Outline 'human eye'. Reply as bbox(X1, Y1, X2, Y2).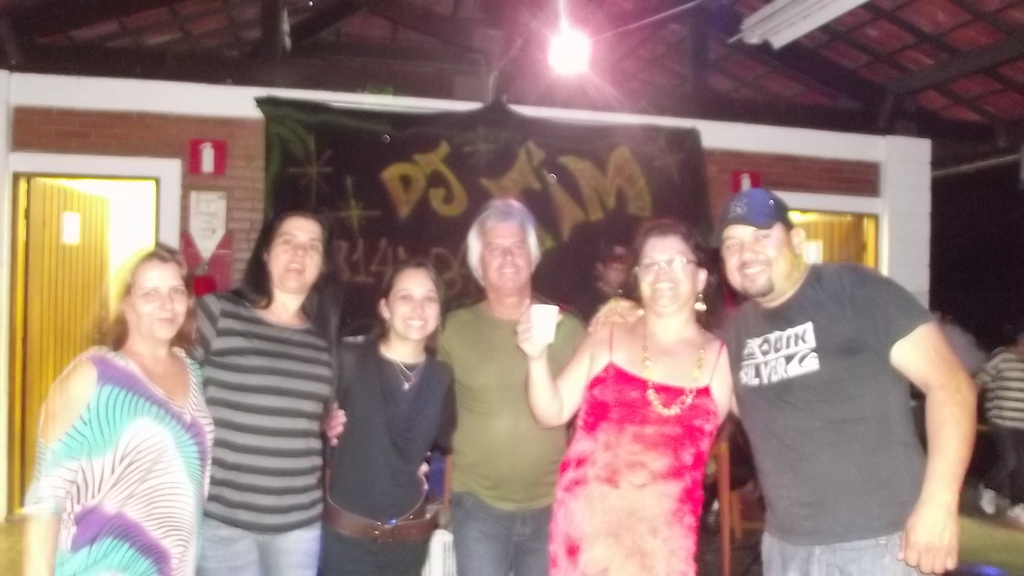
bbox(140, 287, 157, 298).
